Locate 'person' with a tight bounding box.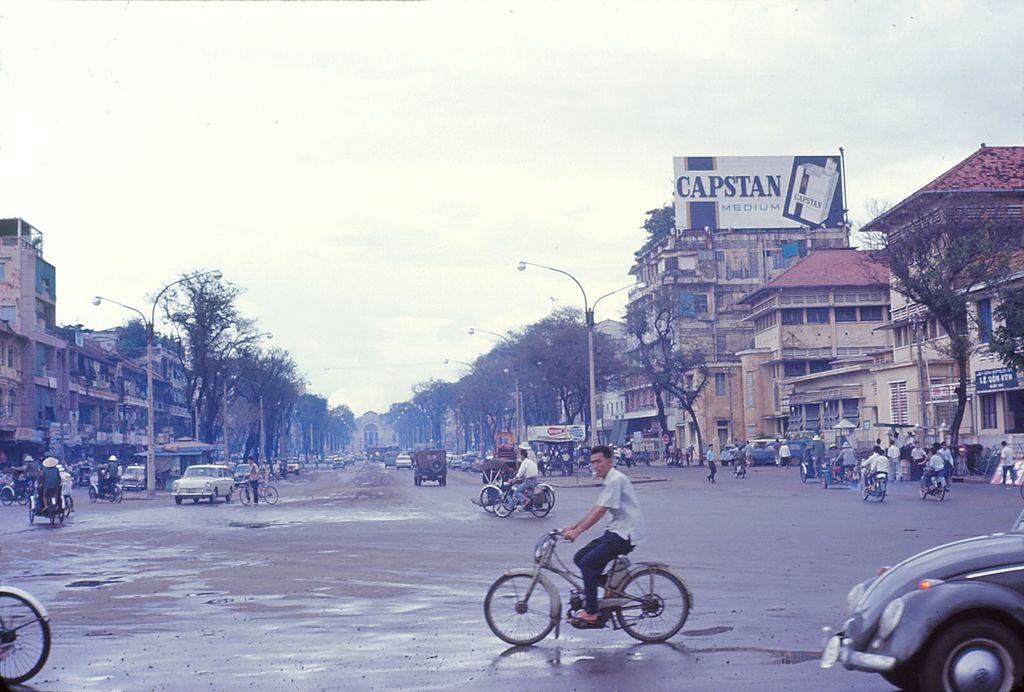
bbox=[102, 453, 120, 490].
